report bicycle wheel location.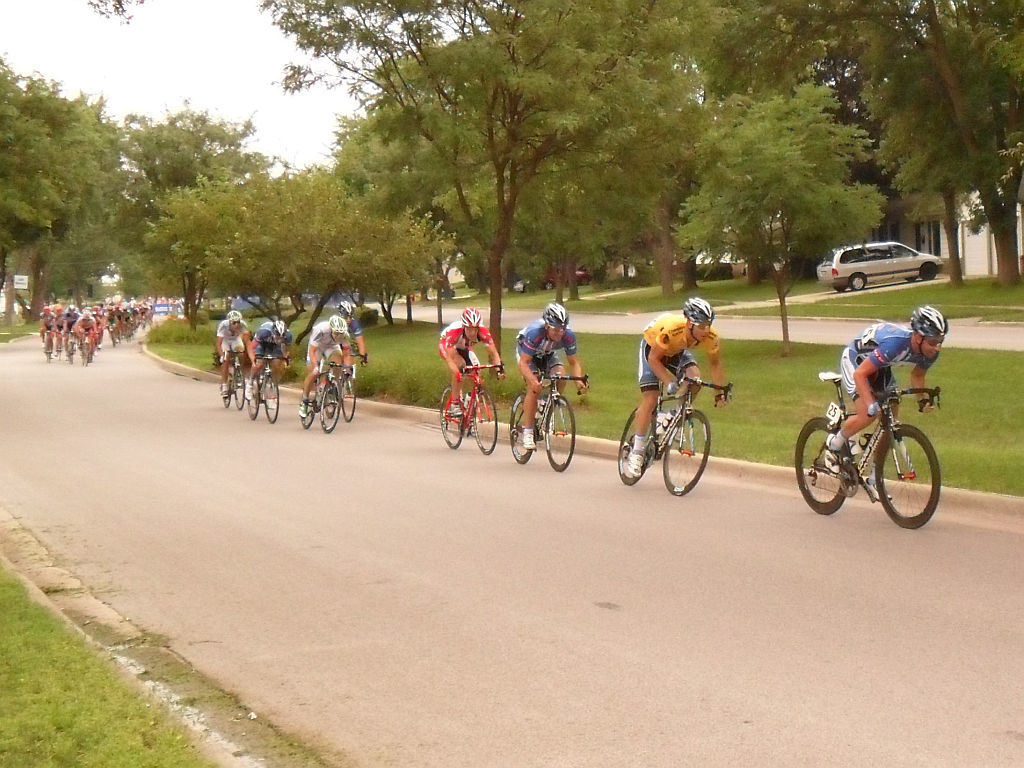
Report: 792:416:850:513.
